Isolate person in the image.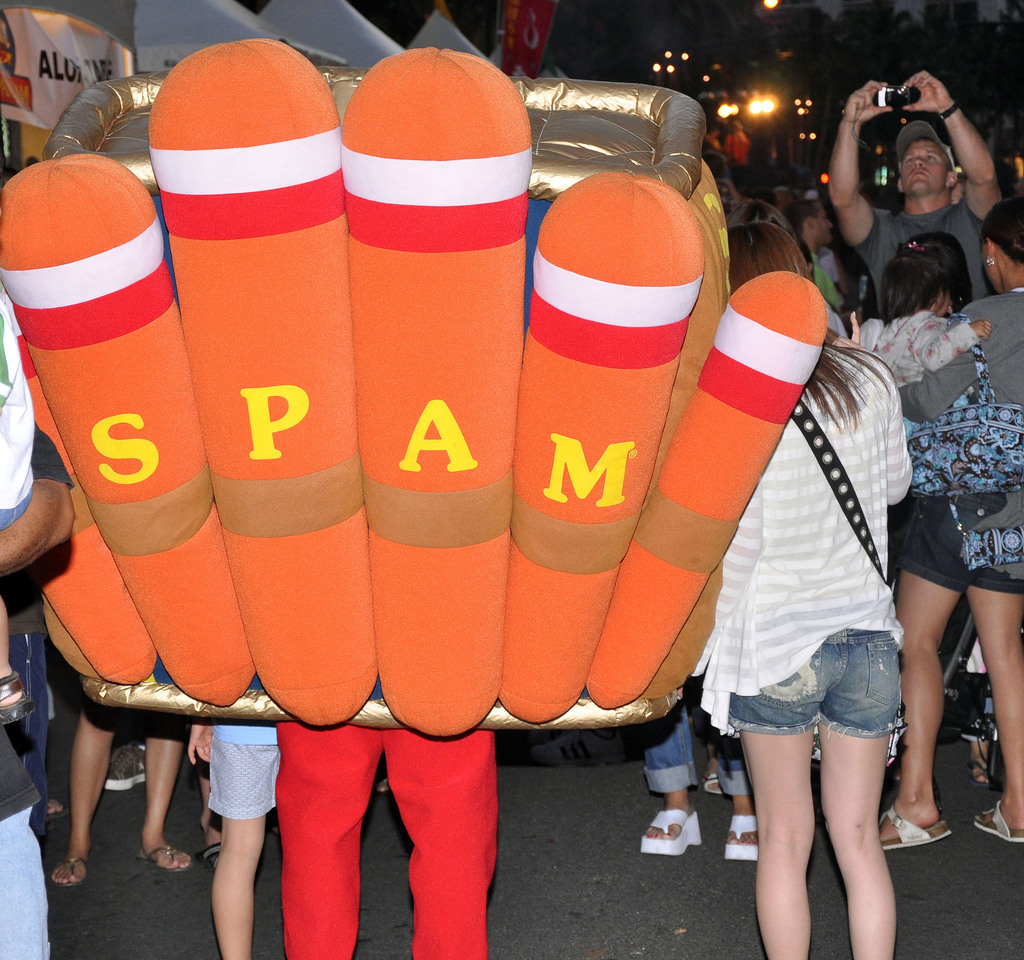
Isolated region: x1=692 y1=222 x2=910 y2=959.
